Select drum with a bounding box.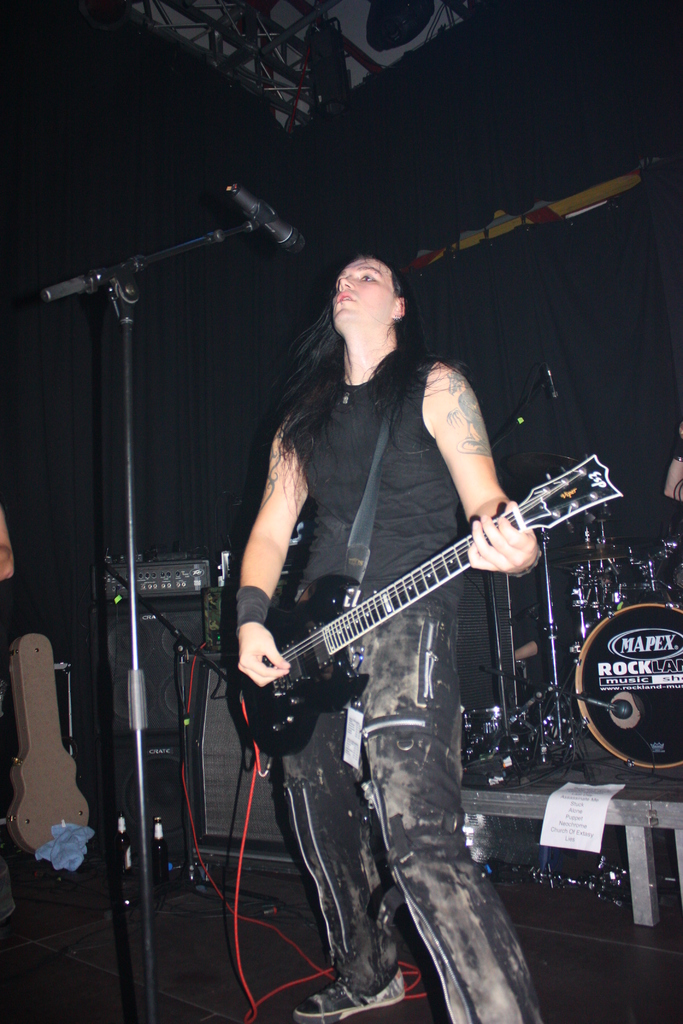
Rect(579, 600, 682, 771).
